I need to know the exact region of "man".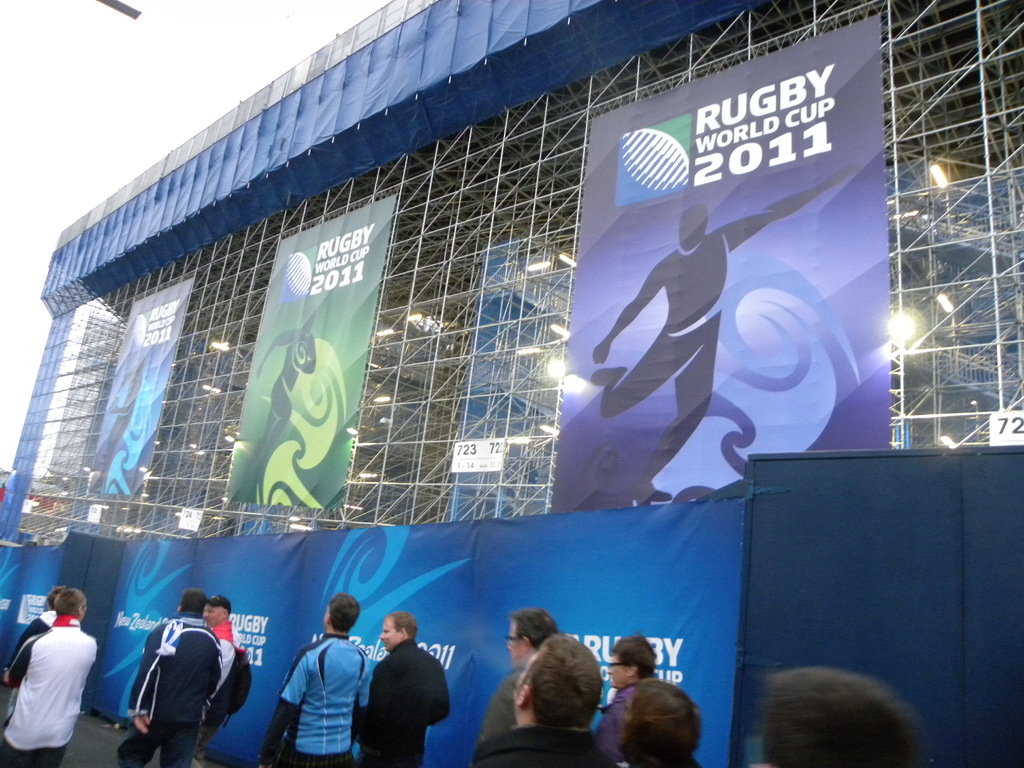
Region: {"x1": 760, "y1": 668, "x2": 932, "y2": 767}.
